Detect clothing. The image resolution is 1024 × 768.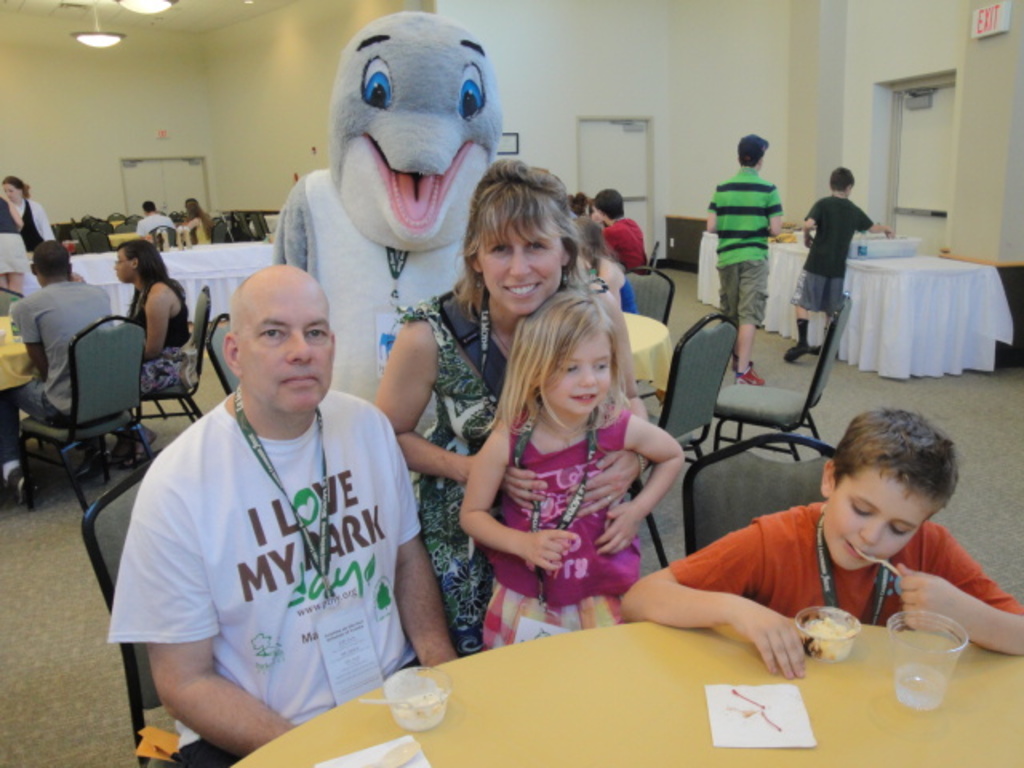
[125, 213, 170, 246].
